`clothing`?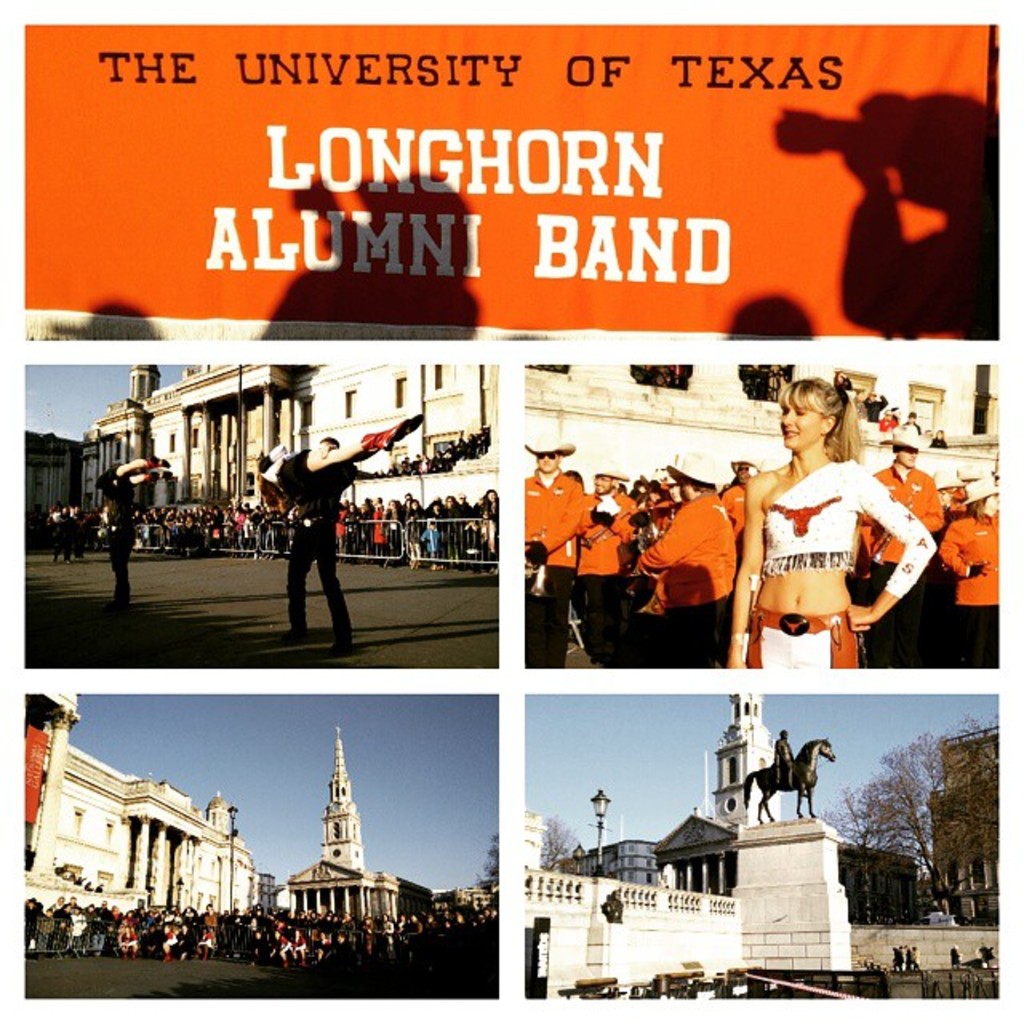
select_region(269, 442, 358, 494)
